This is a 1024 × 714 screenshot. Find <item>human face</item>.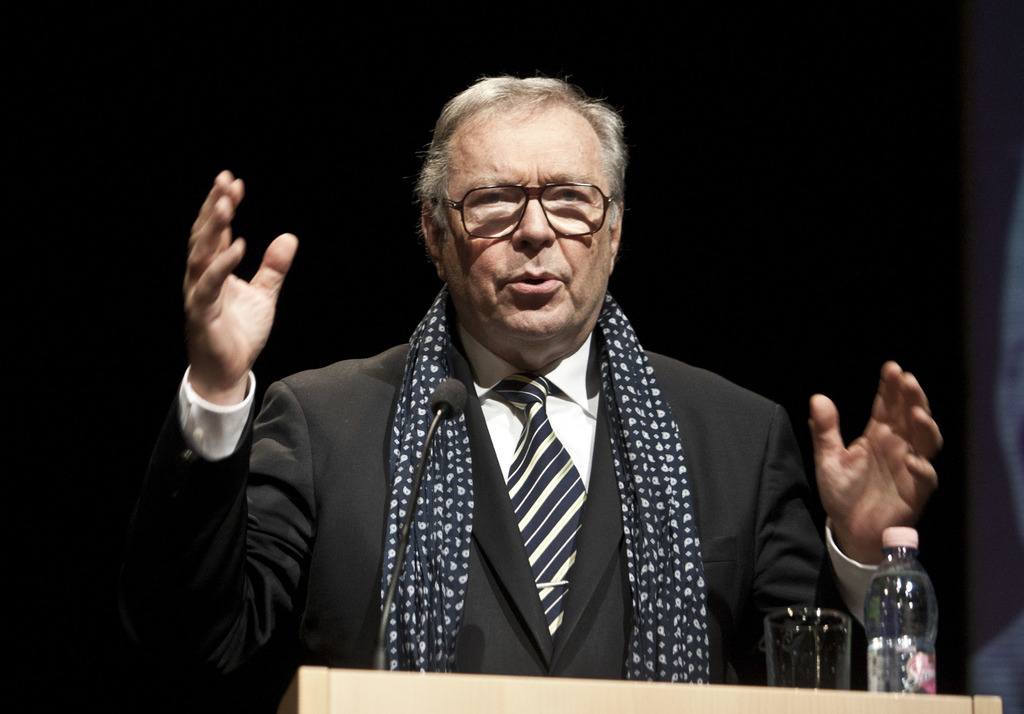
Bounding box: l=436, t=104, r=612, b=335.
